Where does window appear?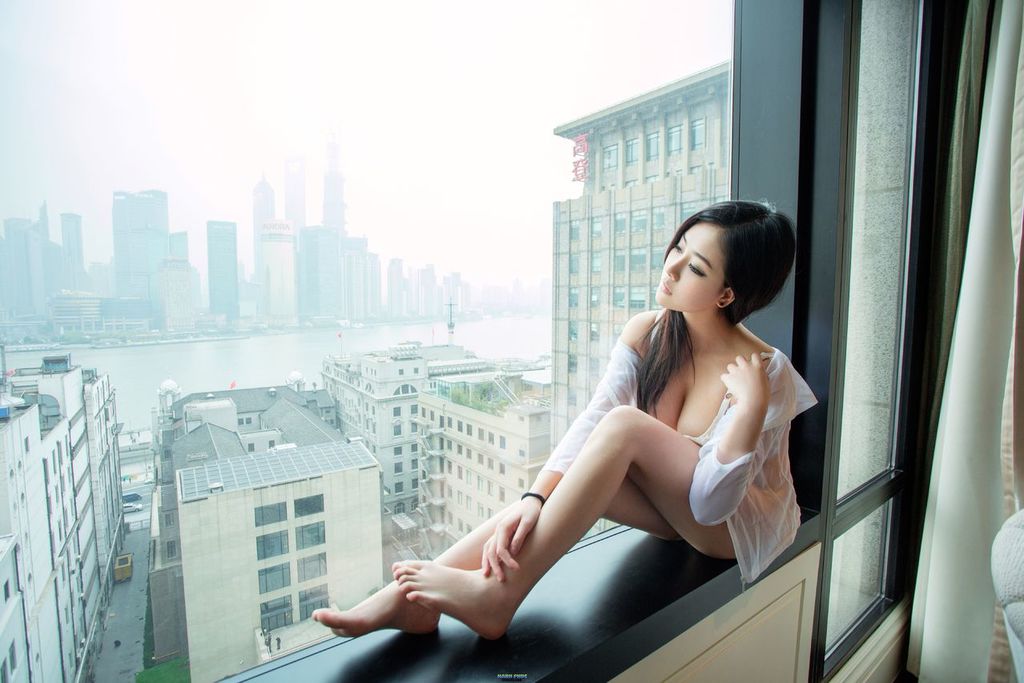
Appears at 298,490,324,514.
